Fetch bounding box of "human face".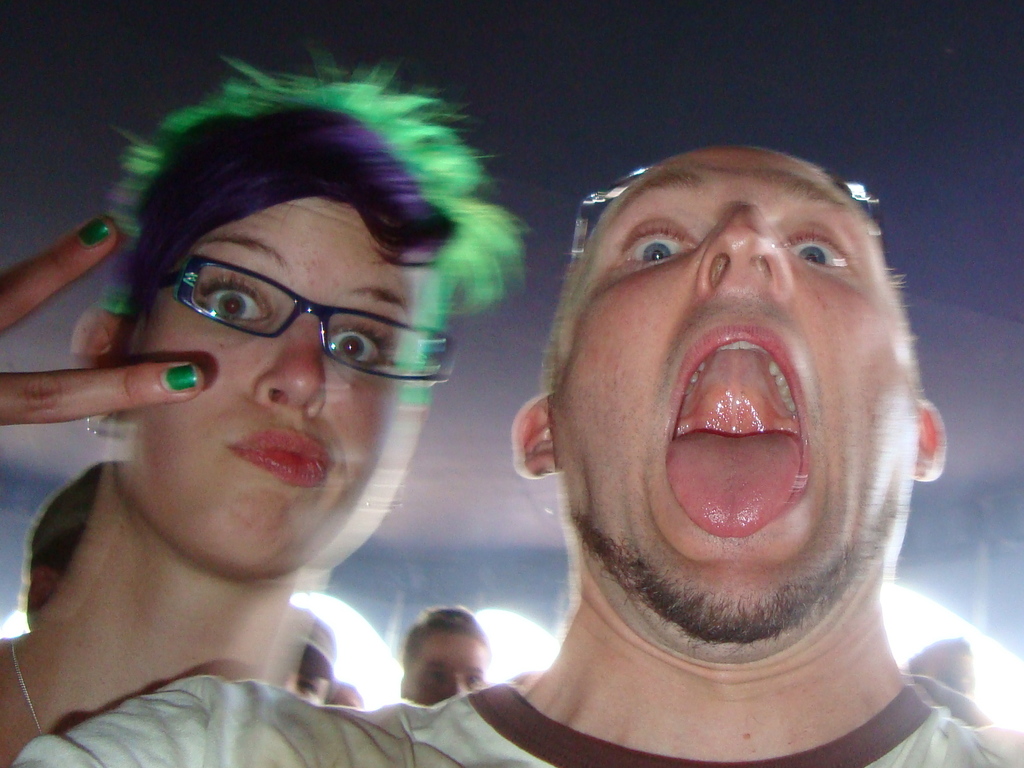
Bbox: bbox(102, 200, 410, 575).
